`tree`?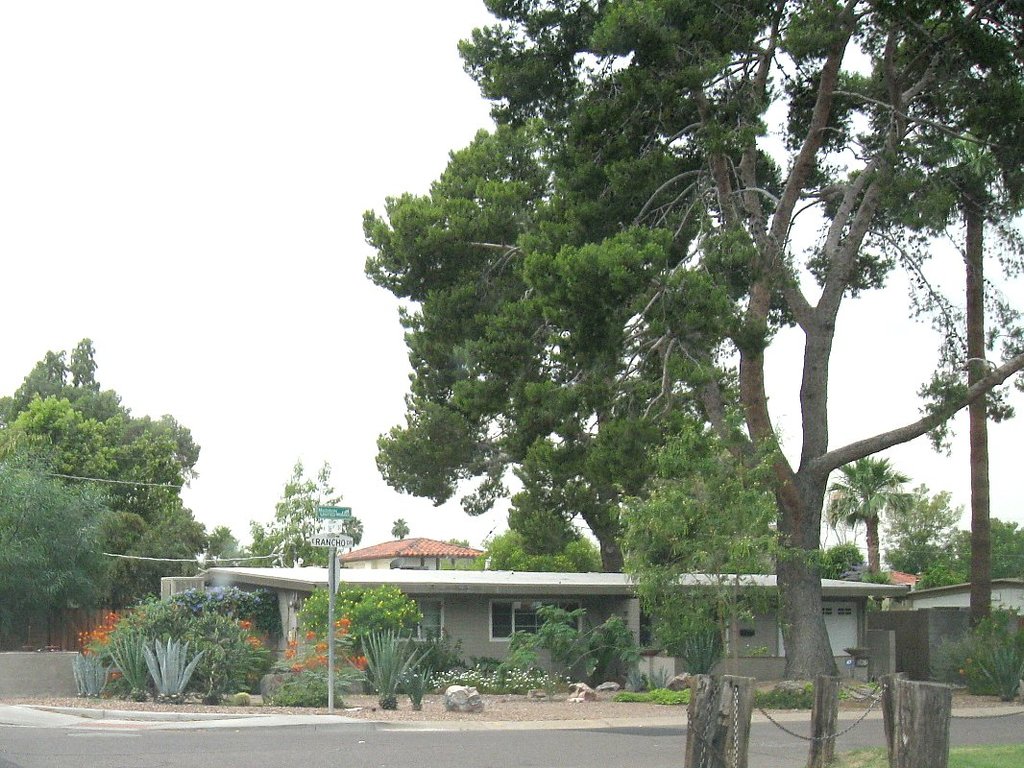
x1=134 y1=509 x2=220 y2=591
